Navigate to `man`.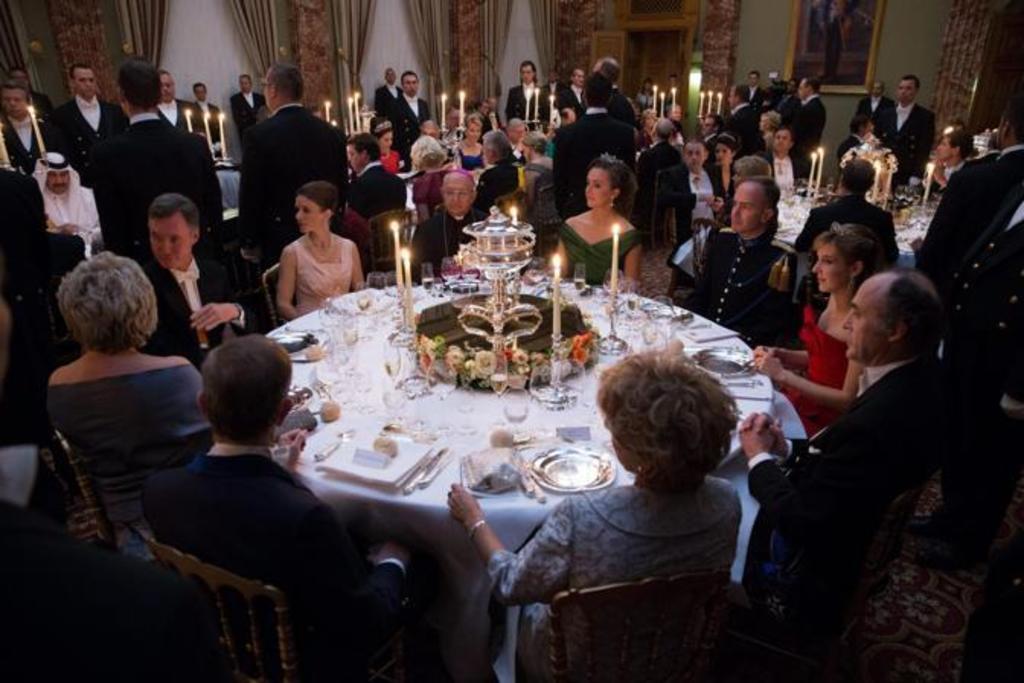
Navigation target: bbox=(879, 66, 937, 180).
